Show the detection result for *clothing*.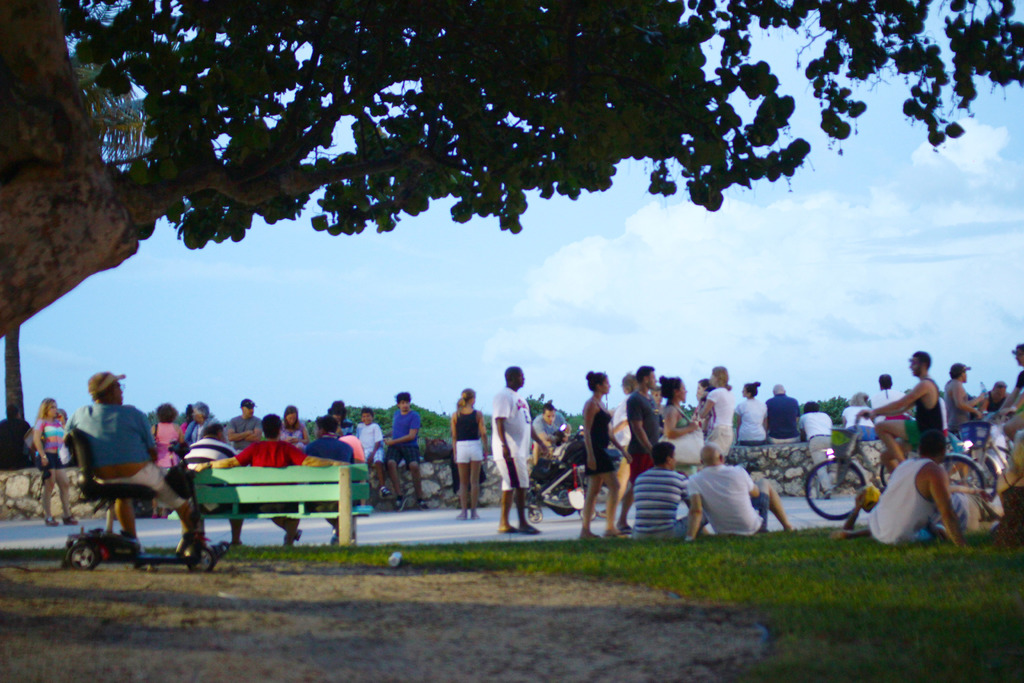
box=[181, 431, 244, 482].
